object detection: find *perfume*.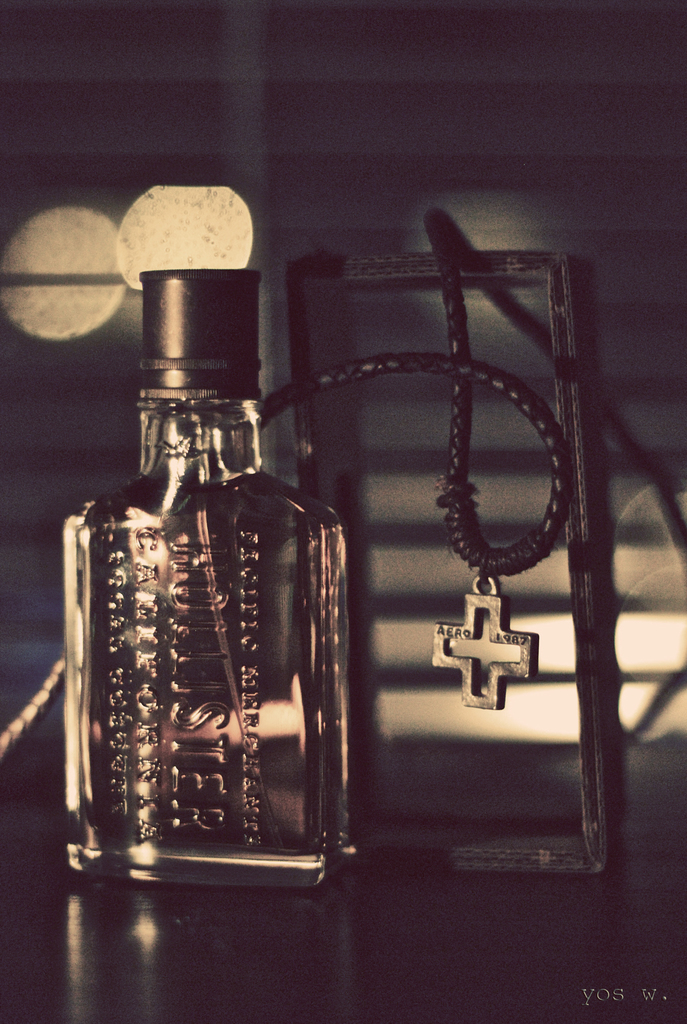
[61,273,352,892].
